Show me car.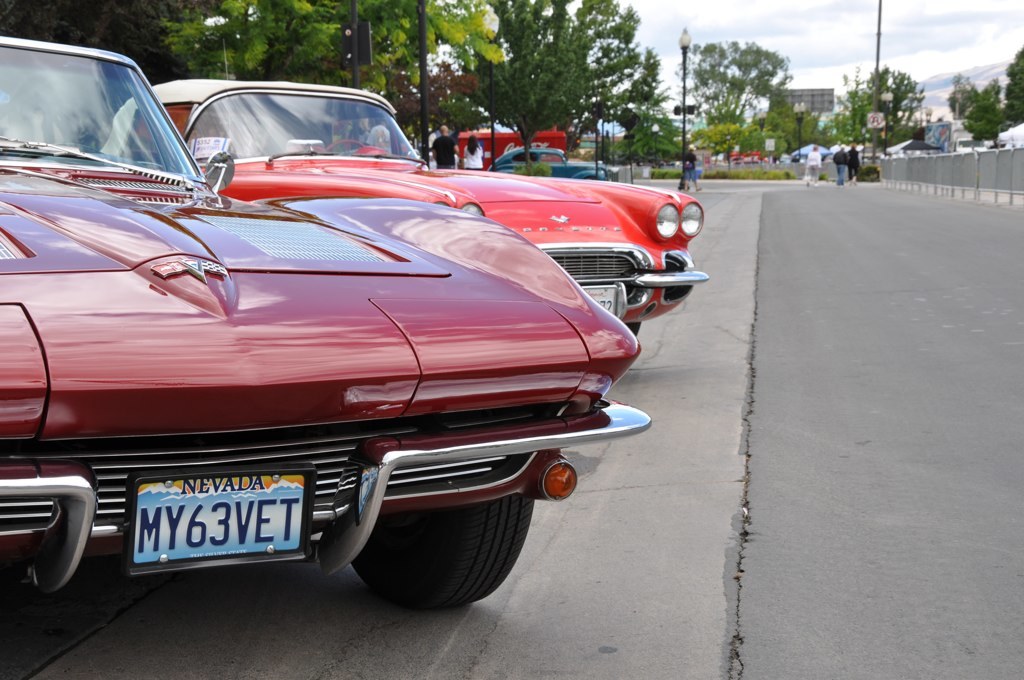
car is here: crop(101, 75, 704, 328).
